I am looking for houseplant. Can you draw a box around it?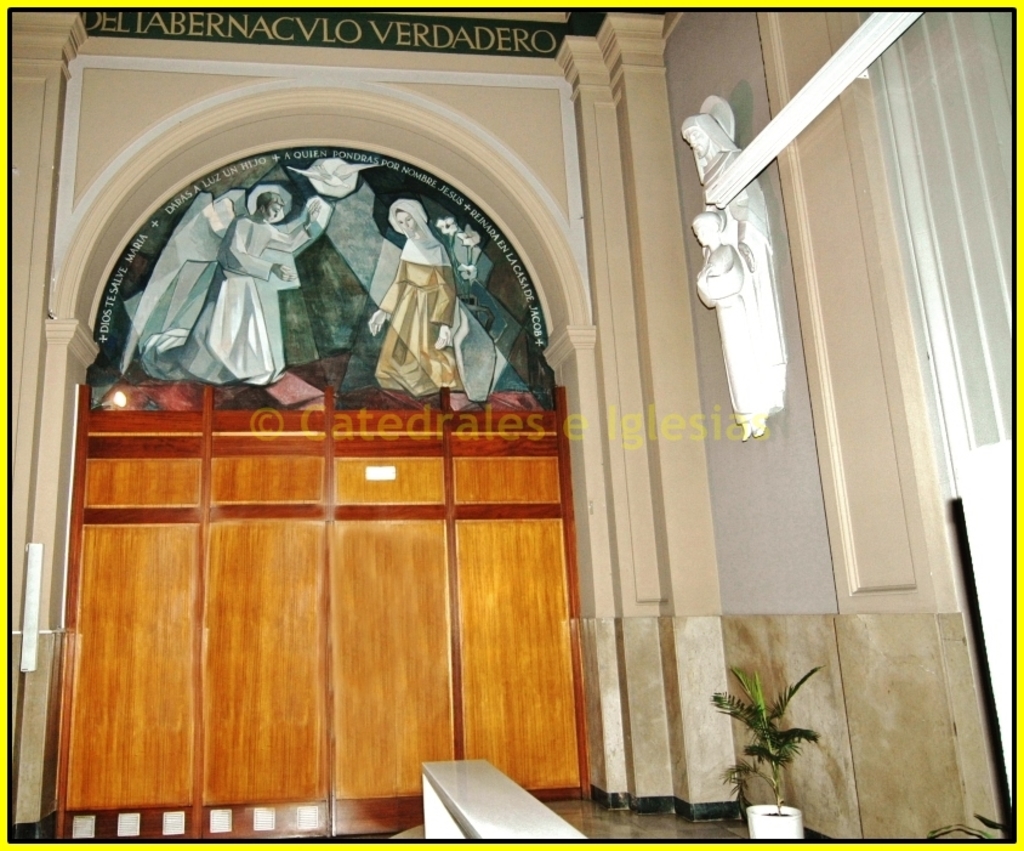
Sure, the bounding box is x1=709, y1=664, x2=826, y2=841.
